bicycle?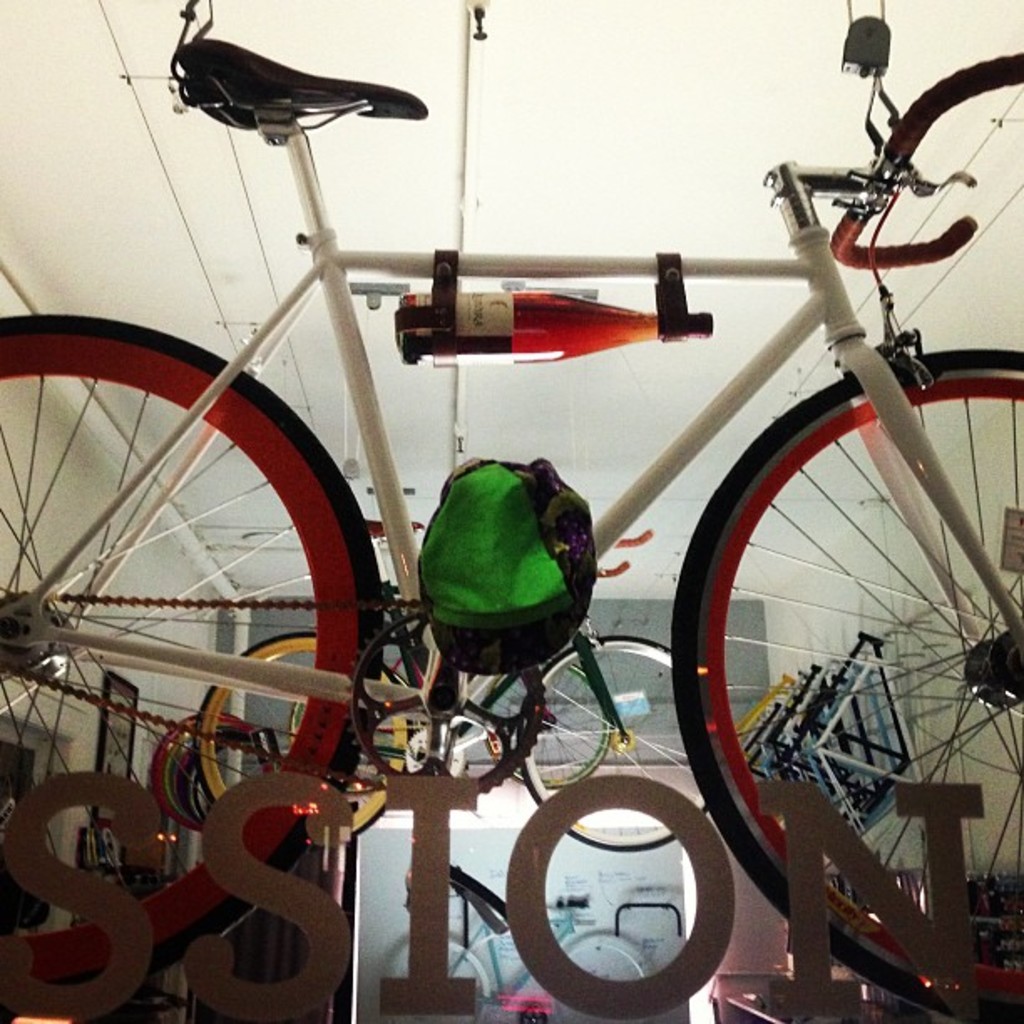
<box>0,45,1022,1022</box>
